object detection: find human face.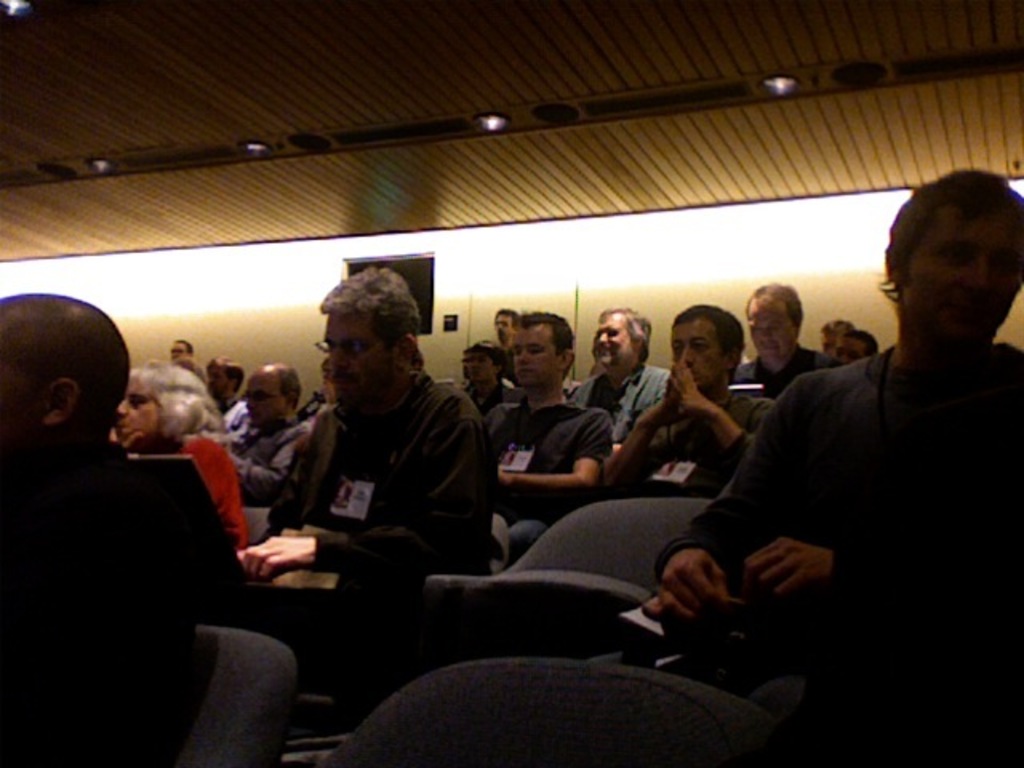
(110,366,155,438).
